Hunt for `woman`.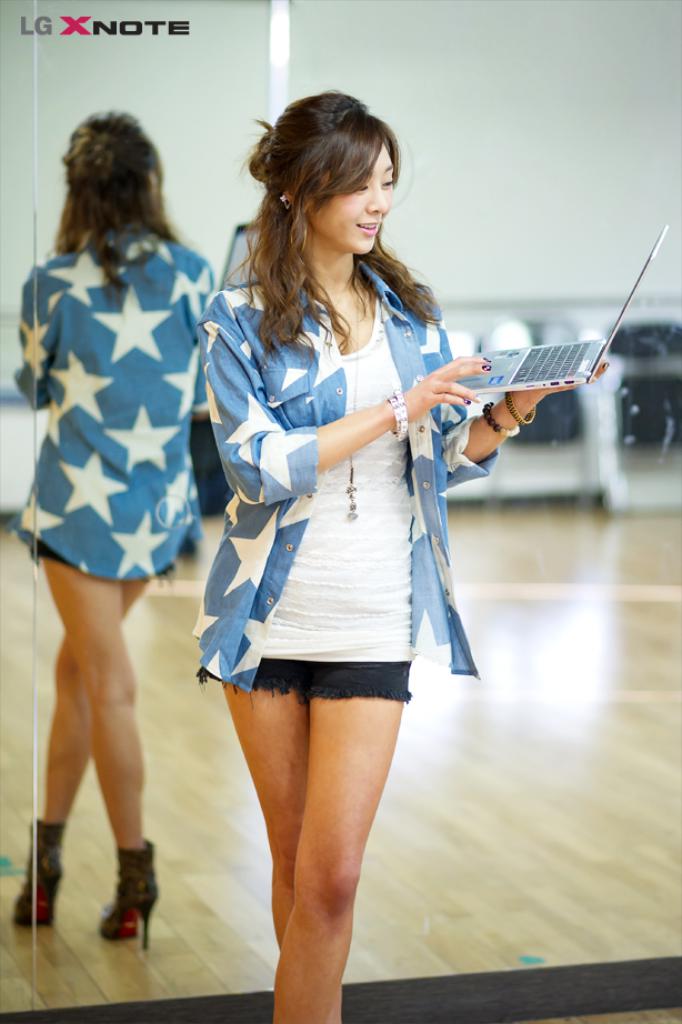
Hunted down at detection(169, 117, 536, 940).
